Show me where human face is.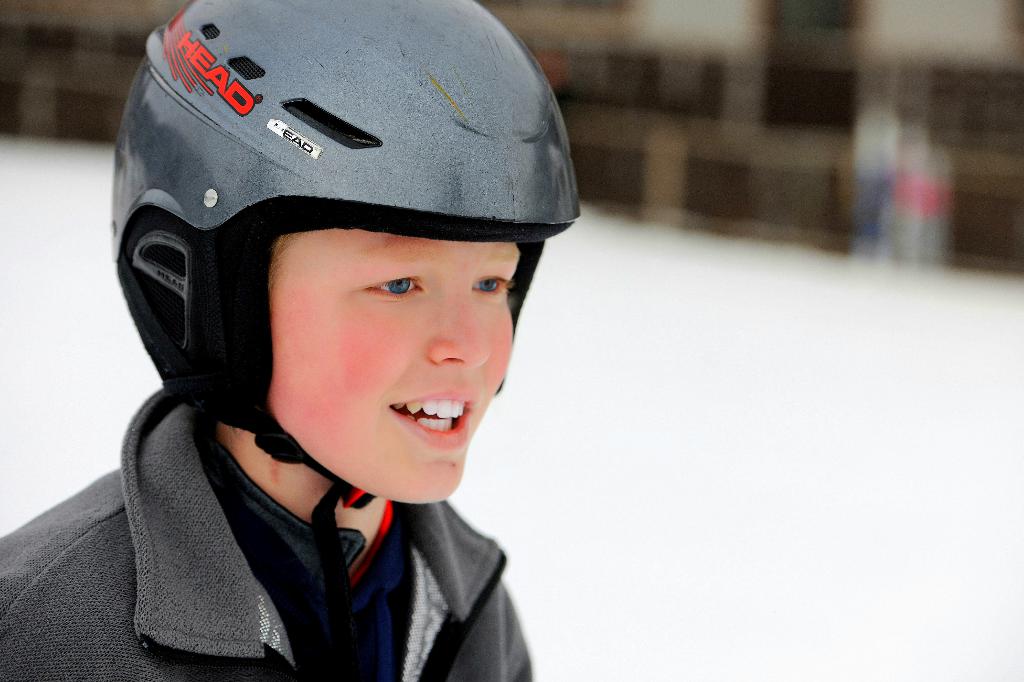
human face is at locate(267, 230, 524, 502).
